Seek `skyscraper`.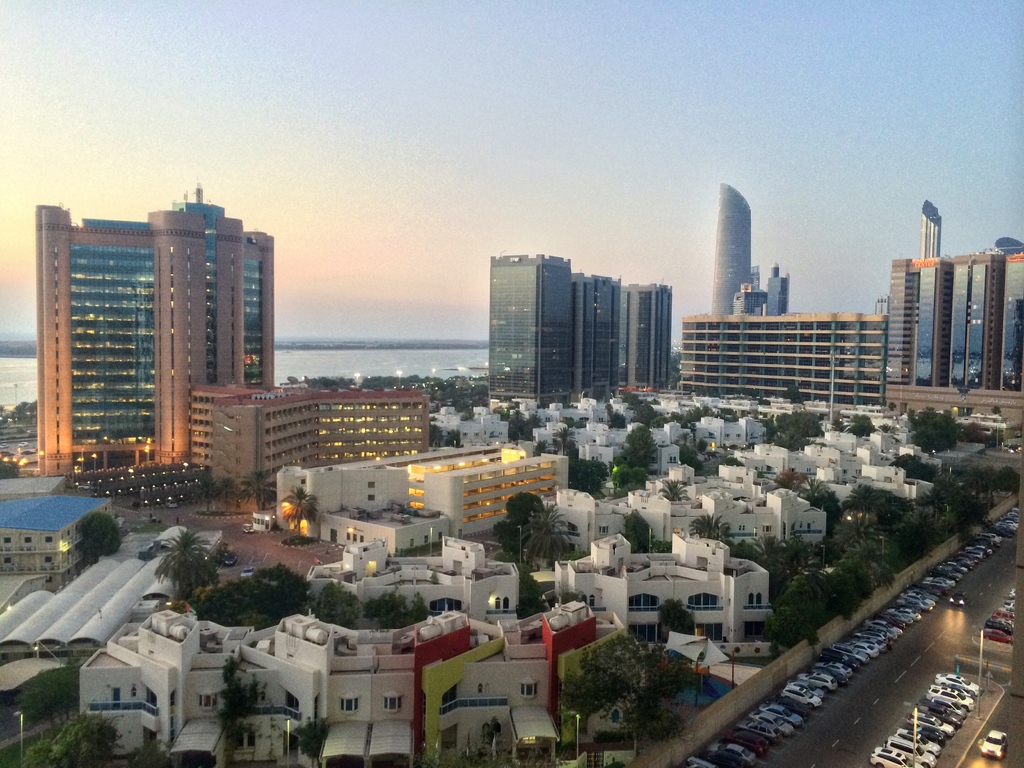
<bbox>710, 172, 756, 330</bbox>.
